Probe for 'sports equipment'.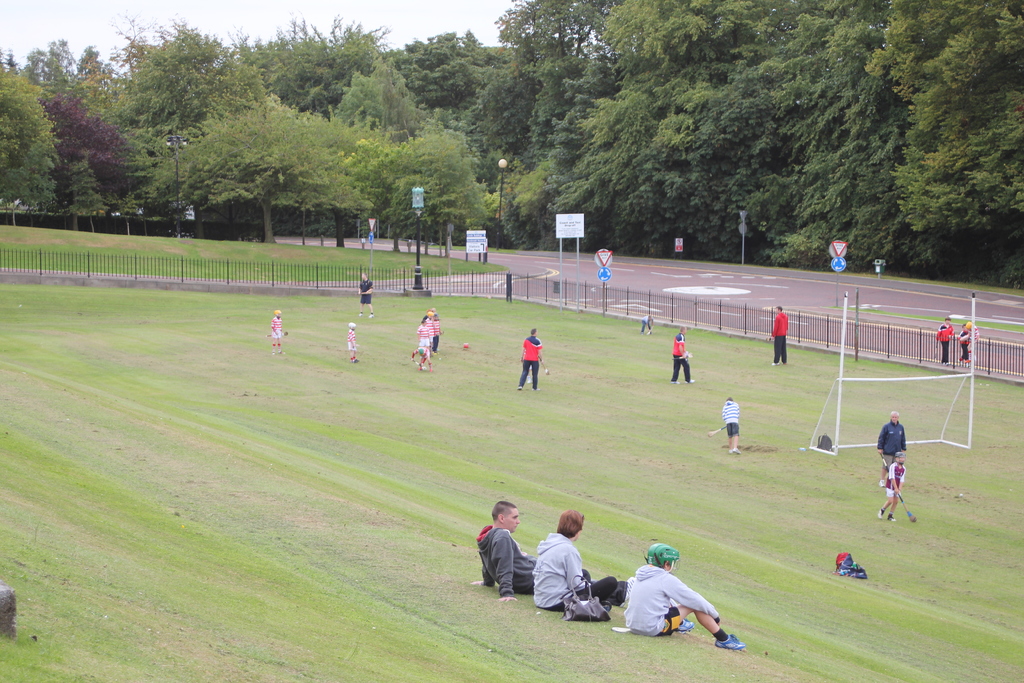
Probe result: box(356, 289, 371, 297).
